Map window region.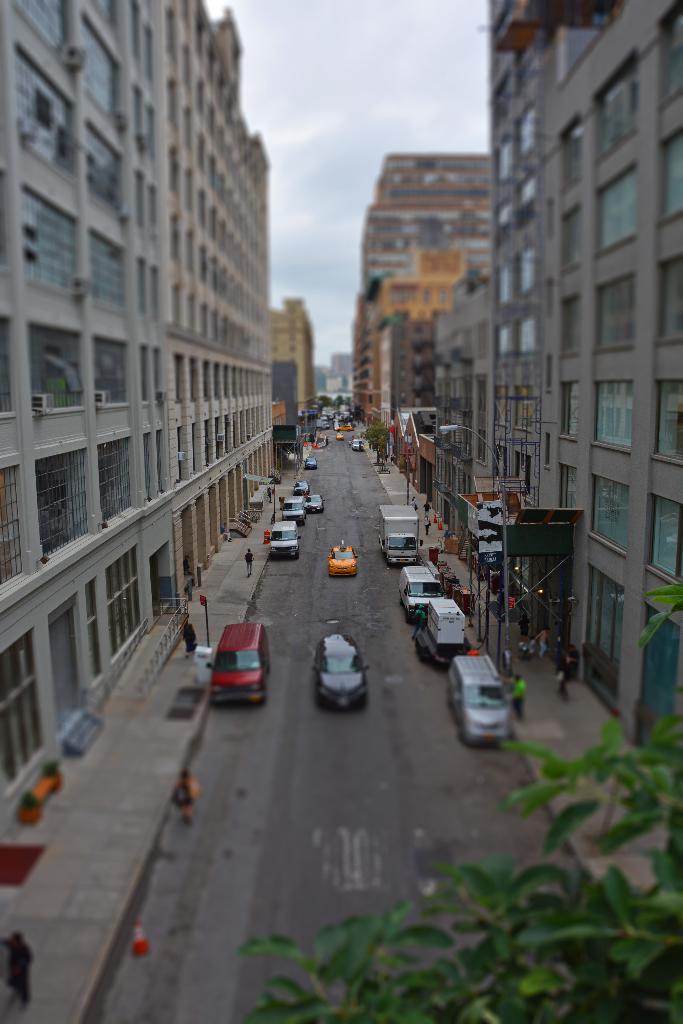
Mapped to l=646, t=493, r=682, b=579.
